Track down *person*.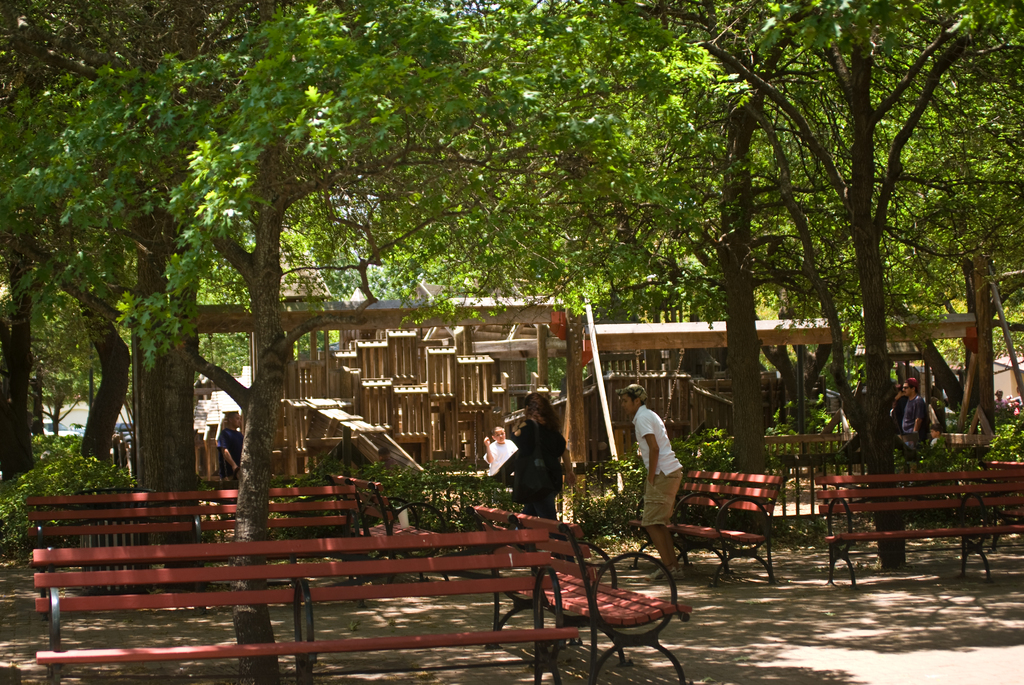
Tracked to region(502, 409, 566, 534).
